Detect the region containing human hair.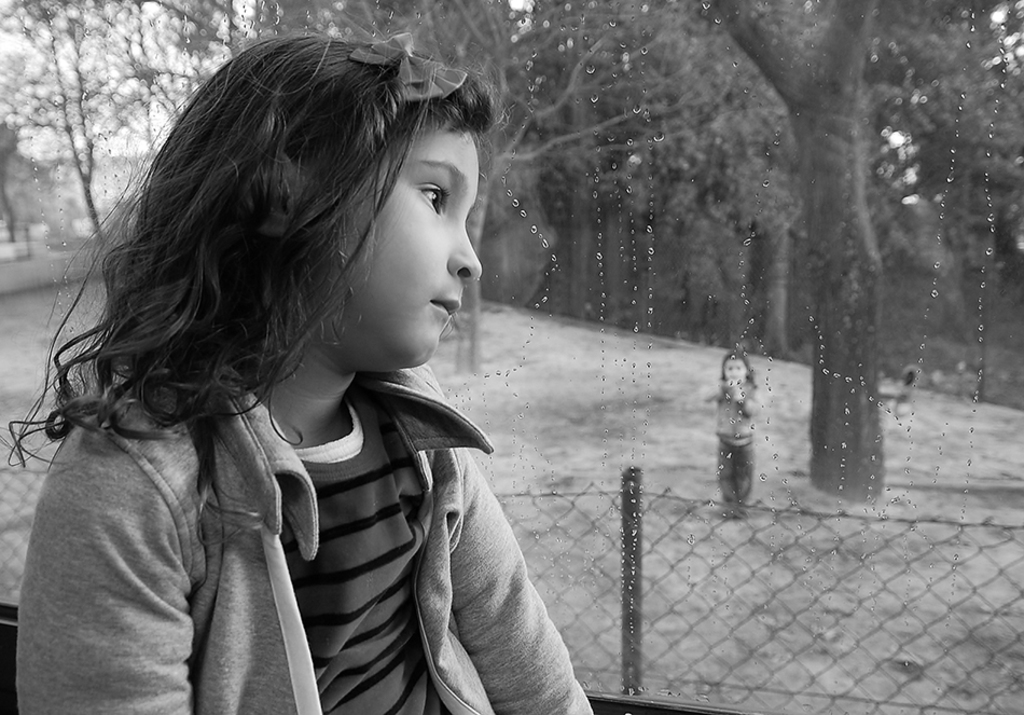
bbox(725, 348, 761, 383).
